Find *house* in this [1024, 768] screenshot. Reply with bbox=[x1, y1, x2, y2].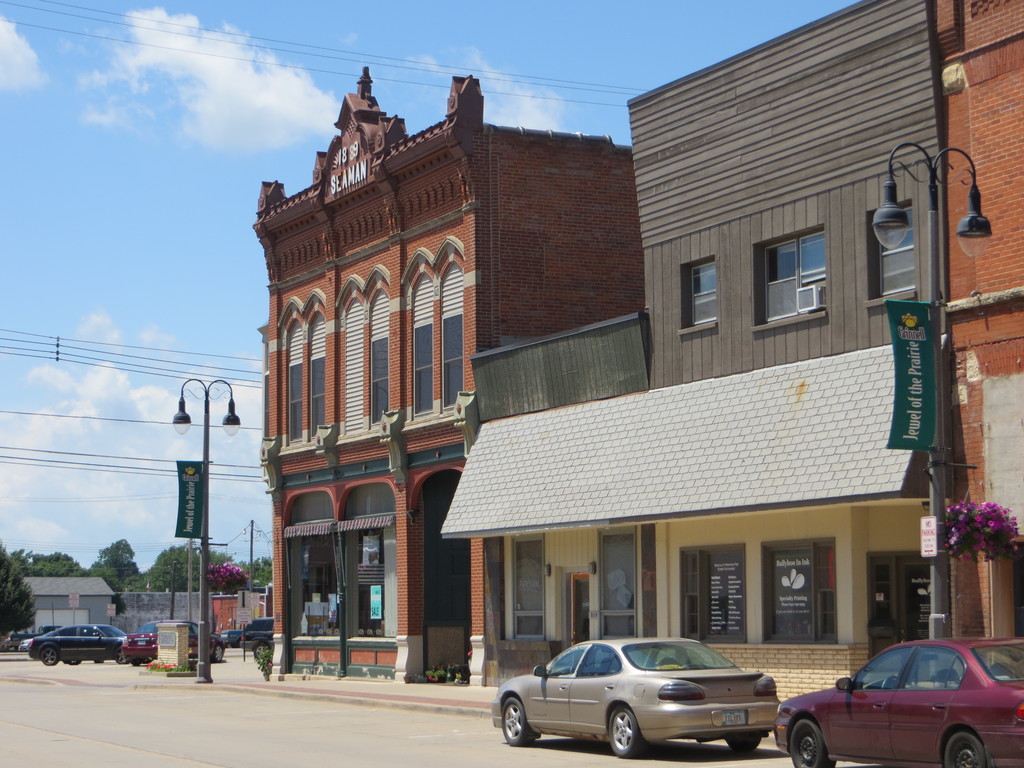
bbox=[13, 577, 116, 639].
